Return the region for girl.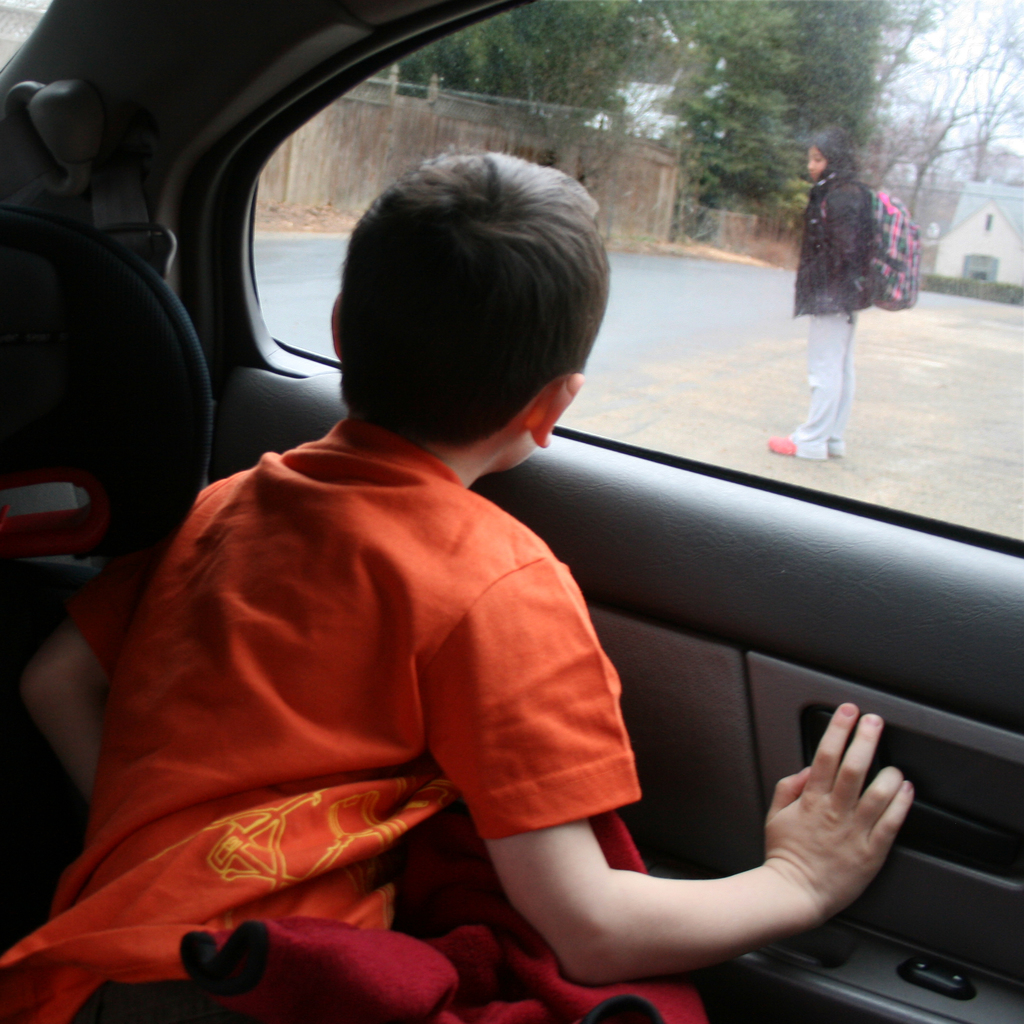
[left=765, top=123, right=877, bottom=458].
